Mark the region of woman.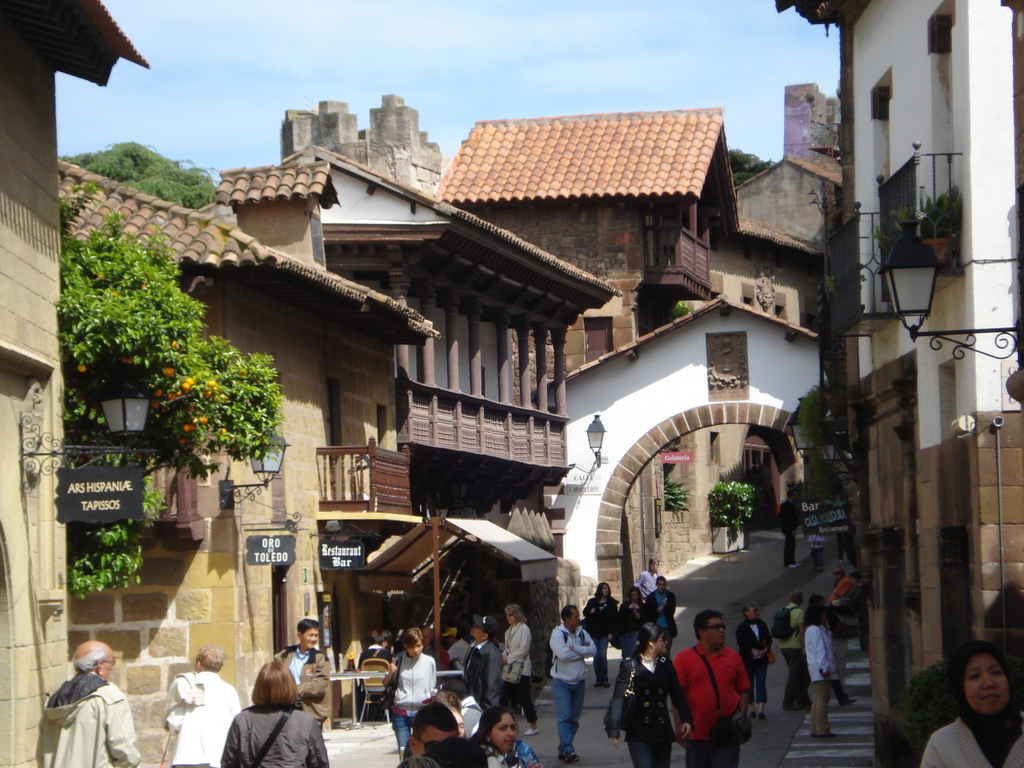
Region: BBox(608, 620, 694, 767).
